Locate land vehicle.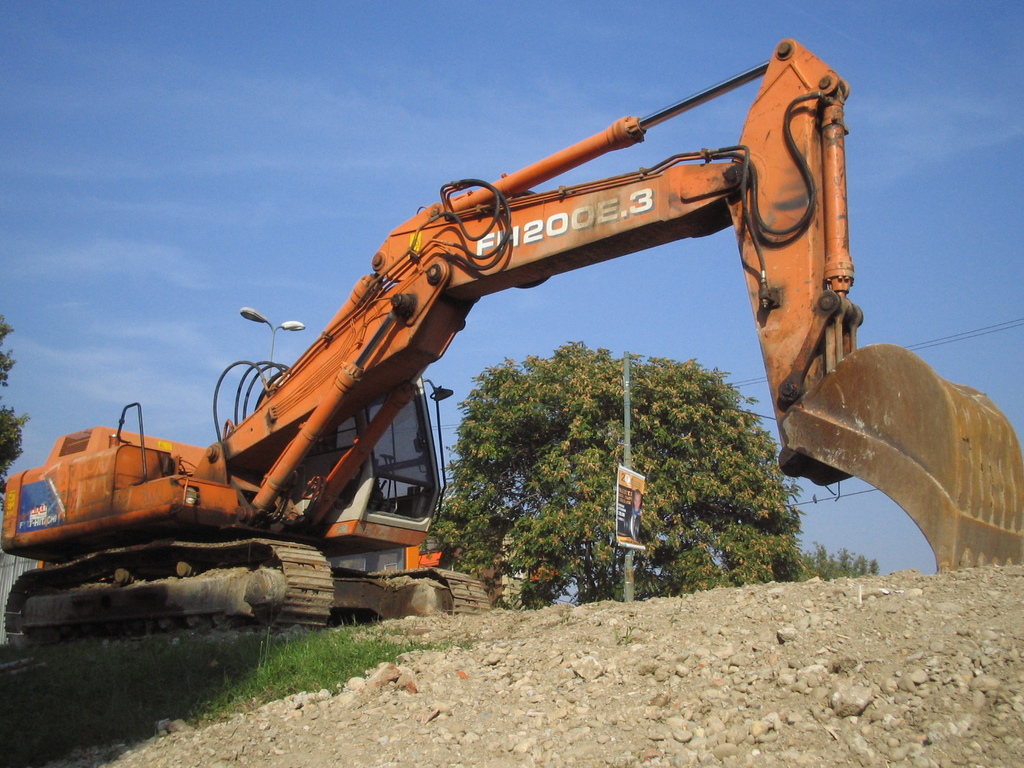
Bounding box: 0:36:1023:633.
